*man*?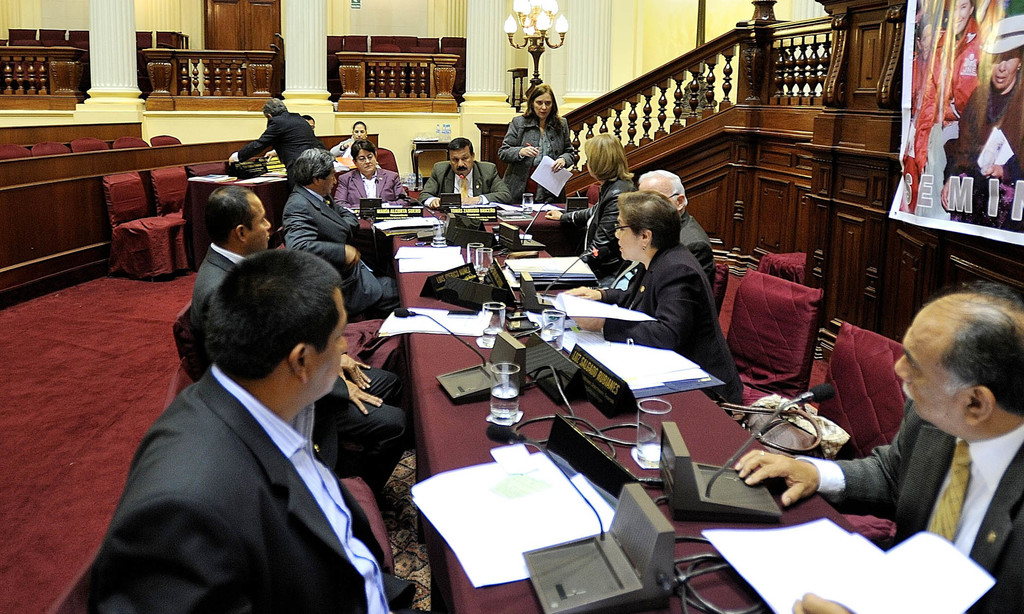
<bbox>417, 137, 515, 209</bbox>
